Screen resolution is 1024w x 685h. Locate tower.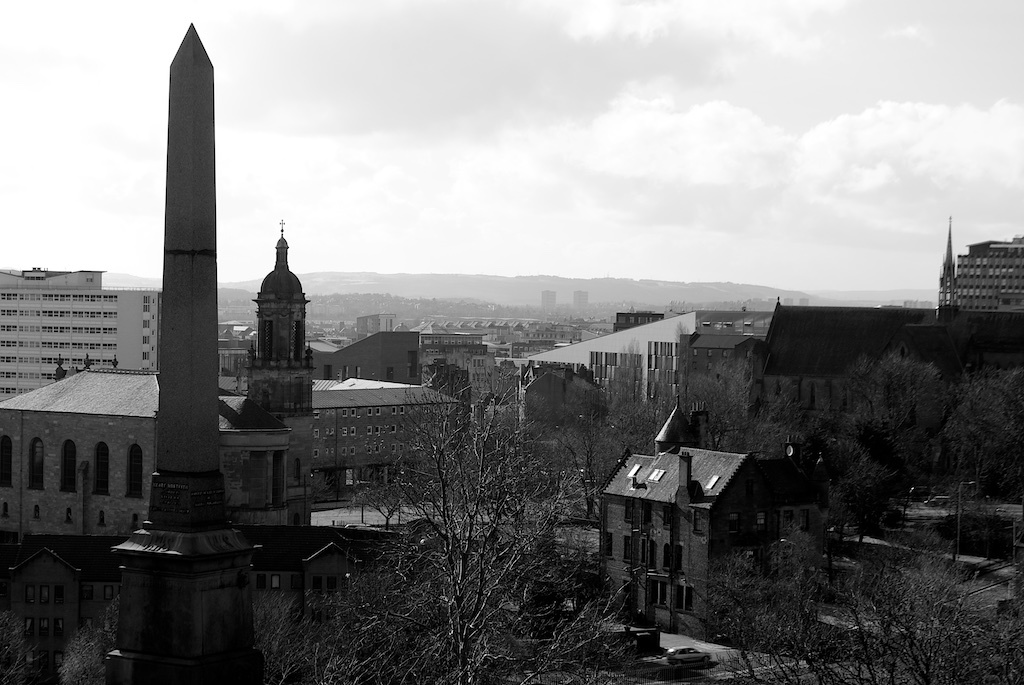
{"x1": 112, "y1": 24, "x2": 265, "y2": 684}.
